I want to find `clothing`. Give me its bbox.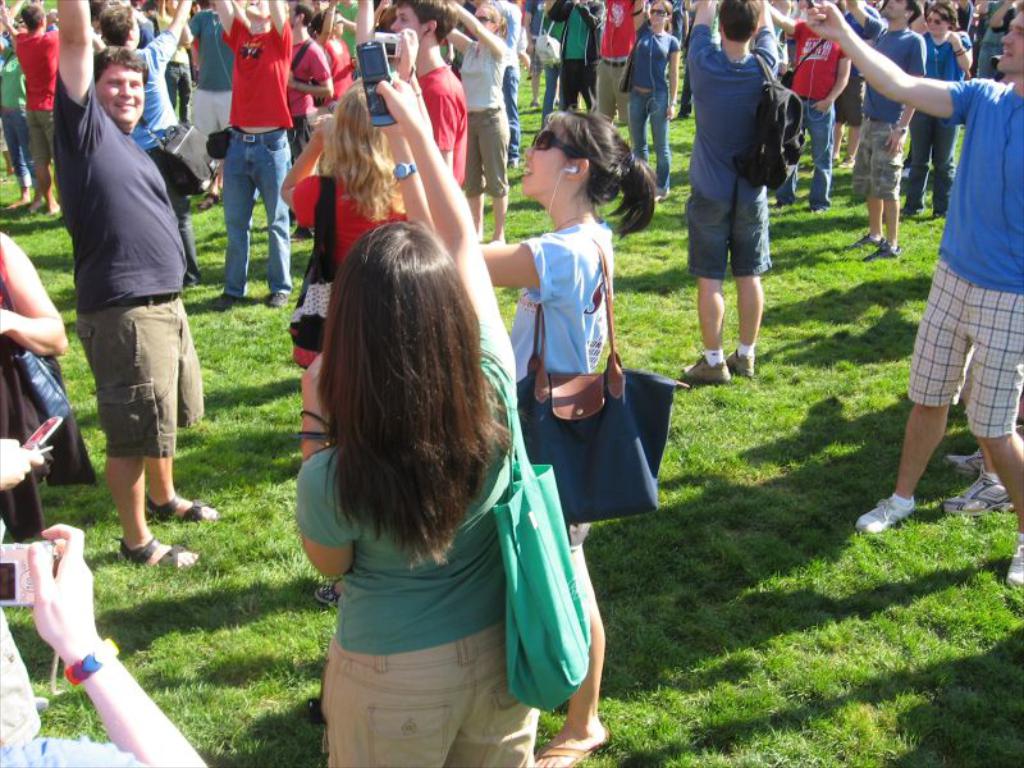
<box>675,14,773,279</box>.
